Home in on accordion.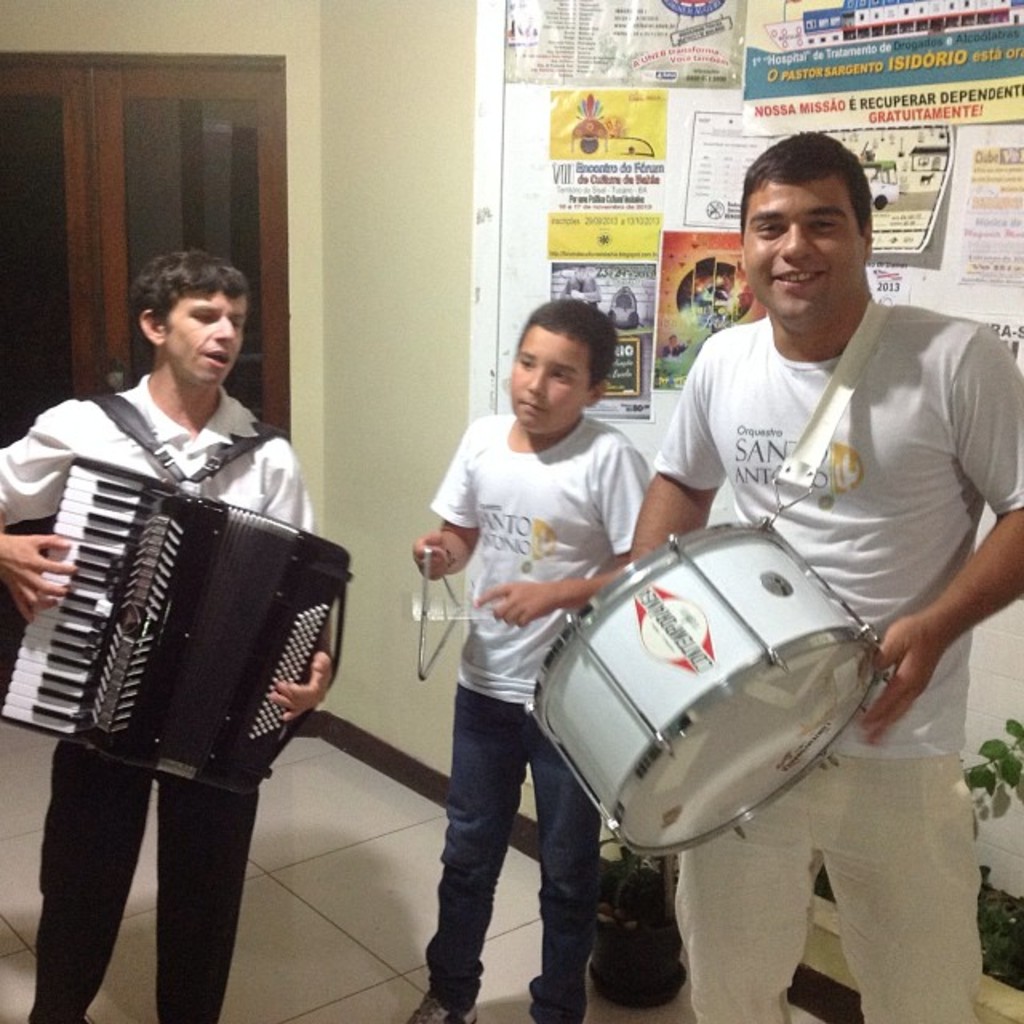
Homed in at rect(0, 376, 342, 819).
